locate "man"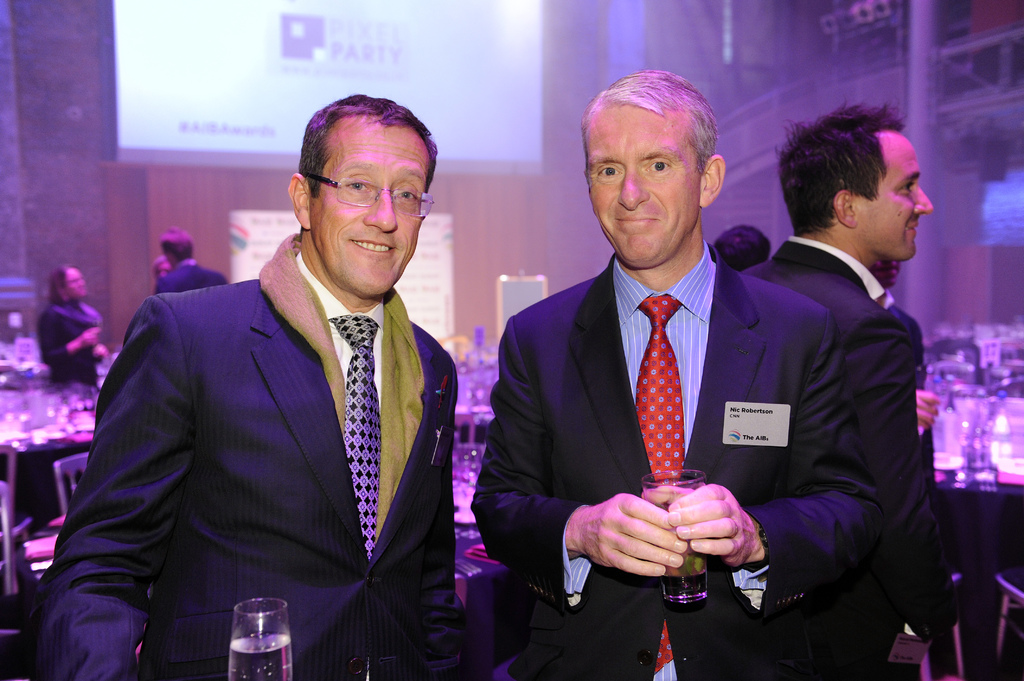
732 99 959 674
